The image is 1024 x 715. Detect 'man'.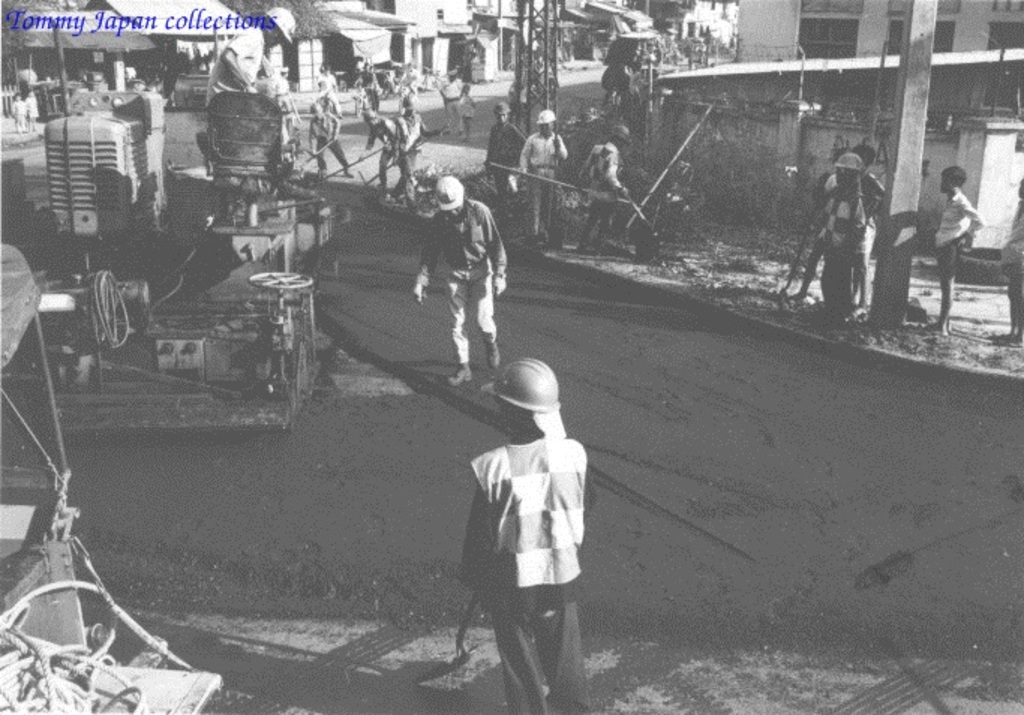
Detection: 472,99,525,219.
